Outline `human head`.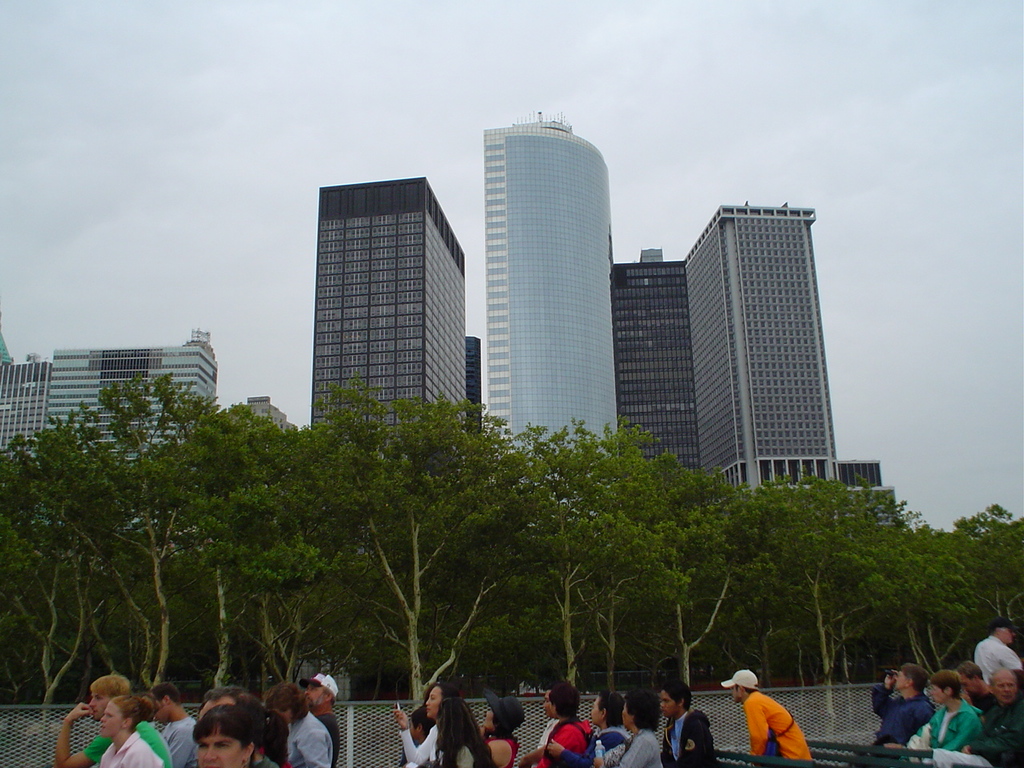
Outline: x1=592, y1=690, x2=624, y2=730.
